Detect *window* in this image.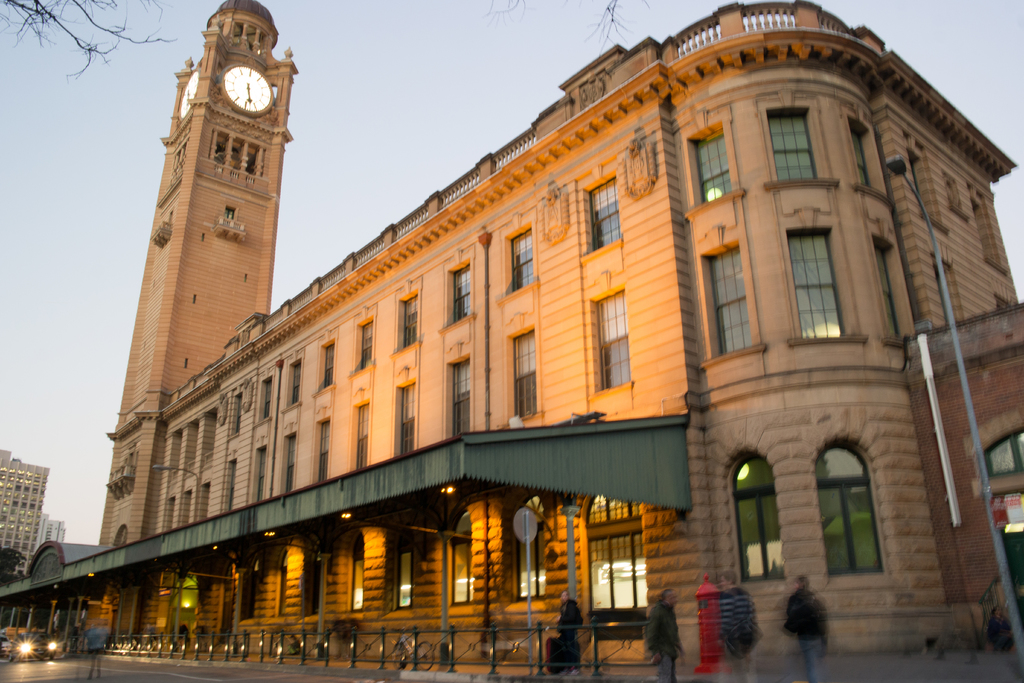
Detection: <region>444, 257, 470, 322</region>.
